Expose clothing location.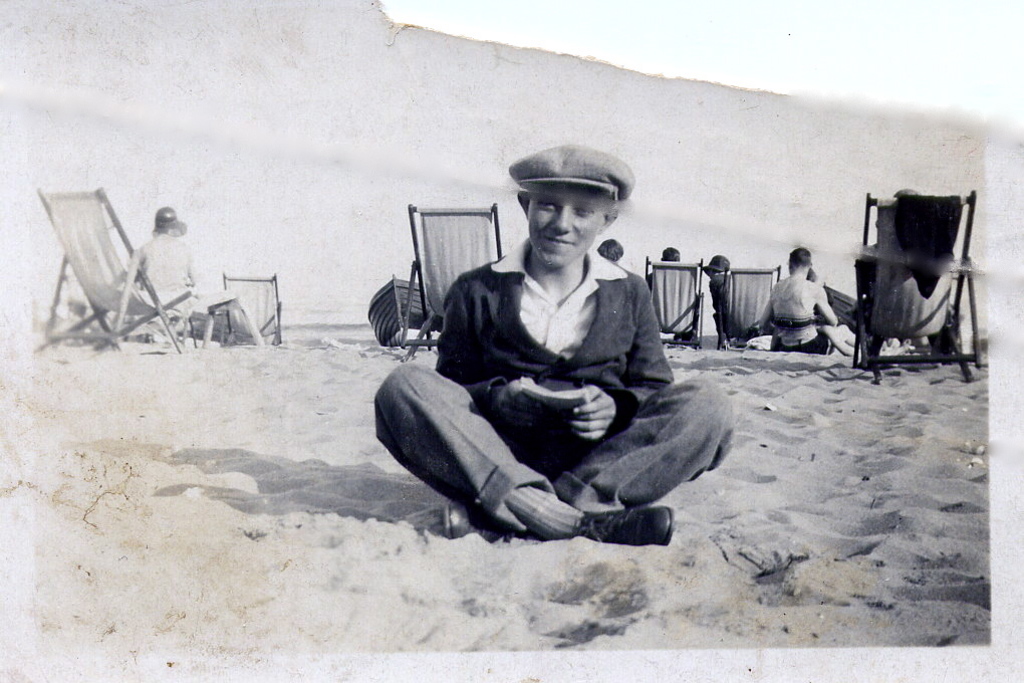
Exposed at (left=133, top=230, right=201, bottom=315).
